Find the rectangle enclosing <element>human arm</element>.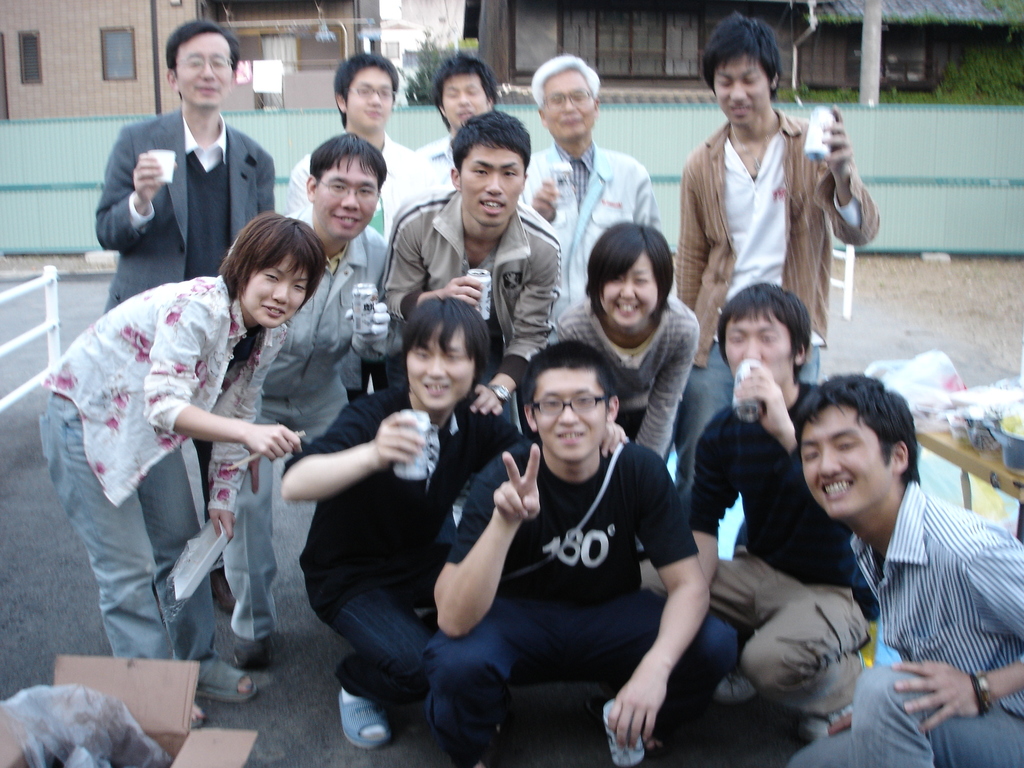
{"x1": 521, "y1": 152, "x2": 573, "y2": 227}.
